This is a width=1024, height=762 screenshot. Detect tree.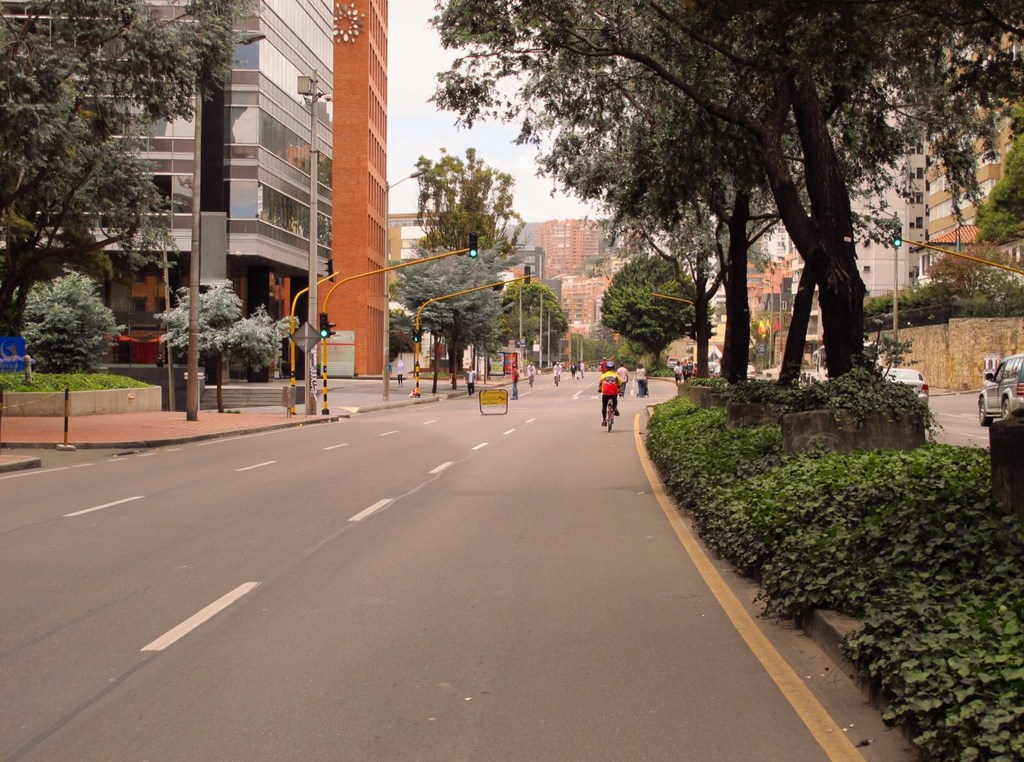
(left=417, top=0, right=1023, bottom=381).
